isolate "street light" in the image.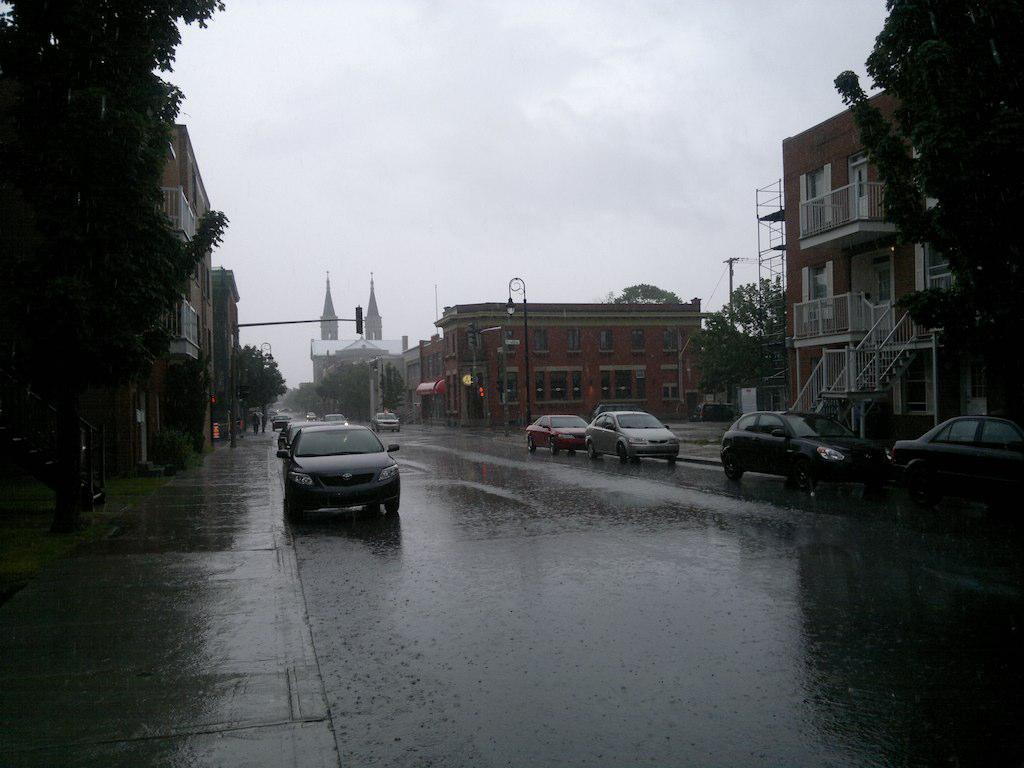
Isolated region: bbox=[502, 272, 529, 429].
